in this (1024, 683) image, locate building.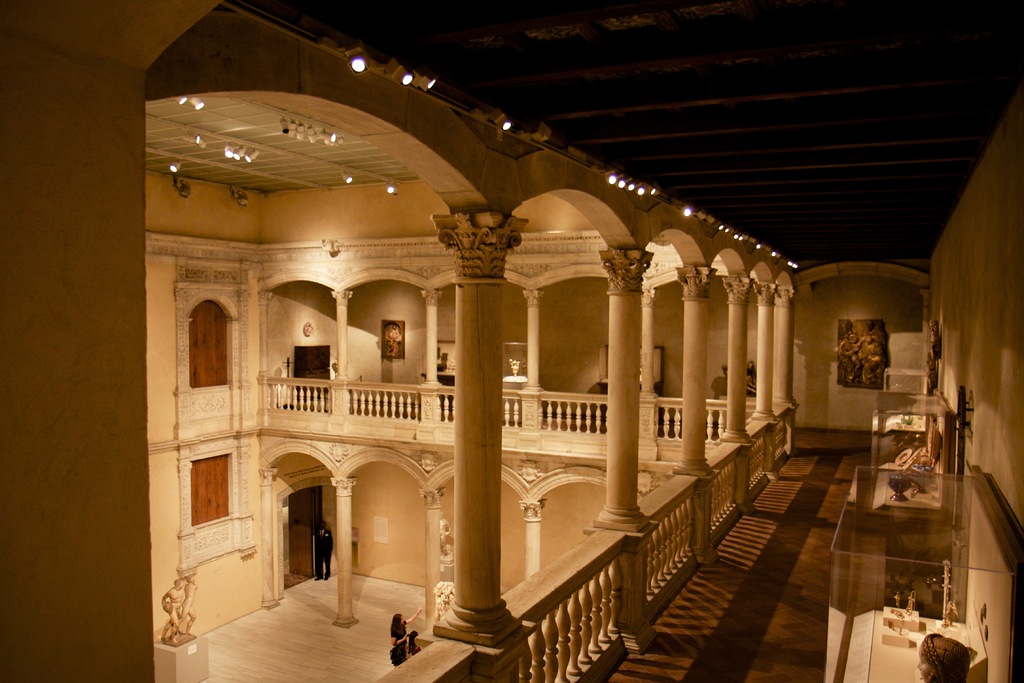
Bounding box: rect(0, 0, 1023, 682).
